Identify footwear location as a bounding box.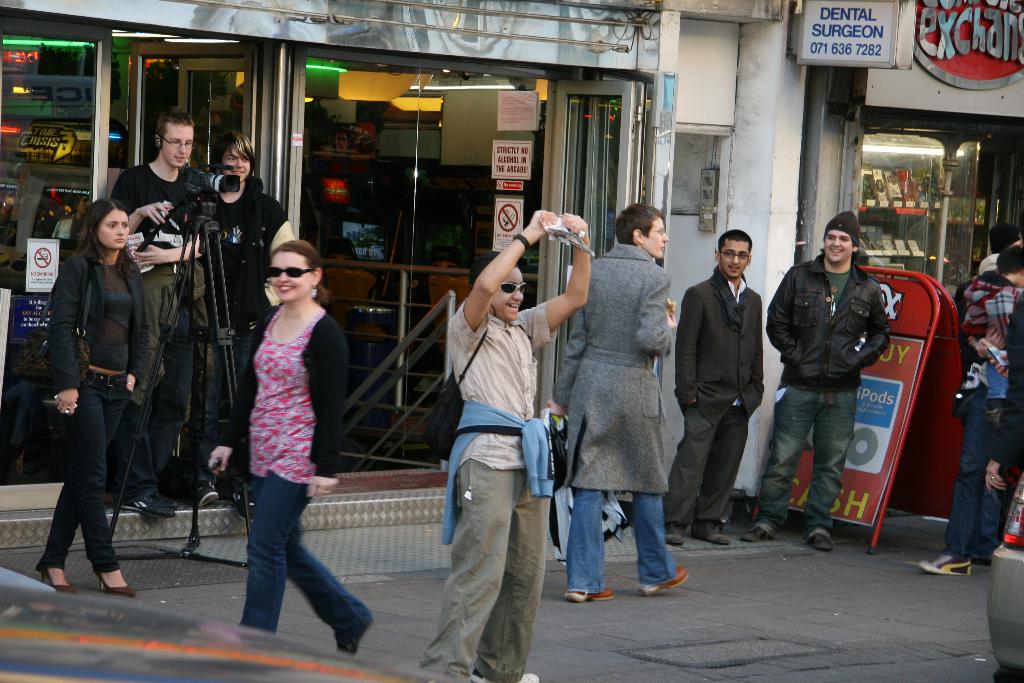
566:588:618:602.
